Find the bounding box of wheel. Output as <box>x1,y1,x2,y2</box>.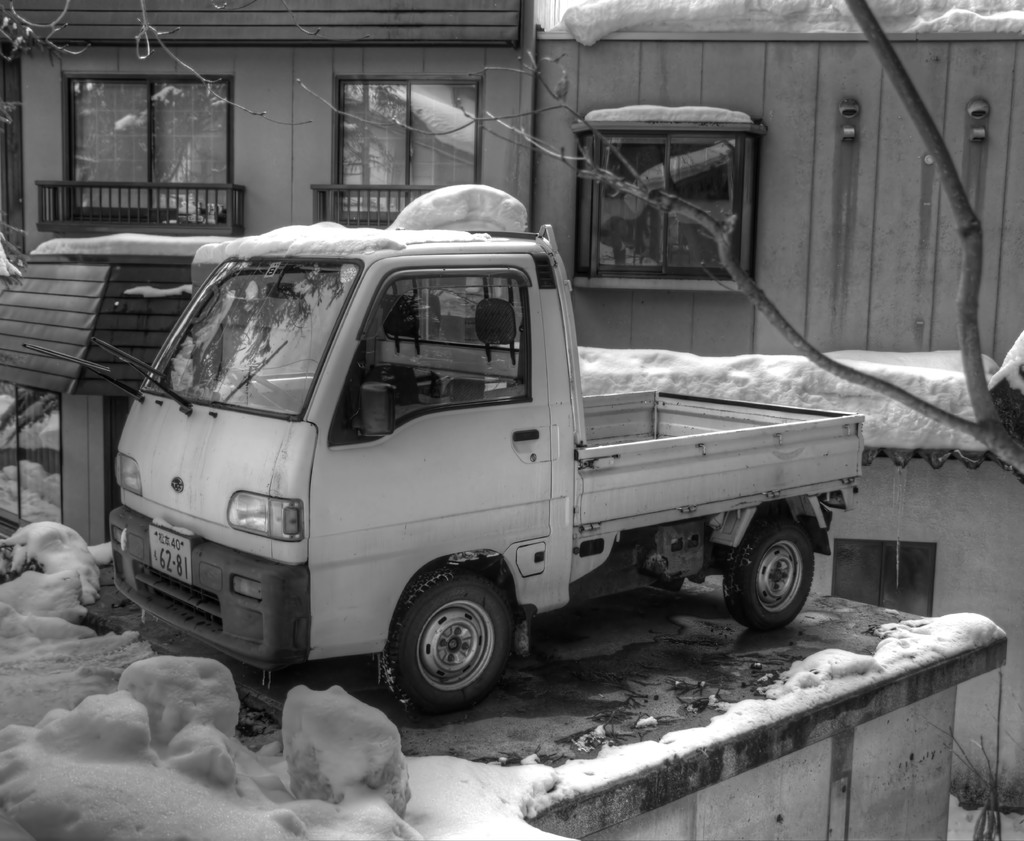
<box>374,579,512,710</box>.
